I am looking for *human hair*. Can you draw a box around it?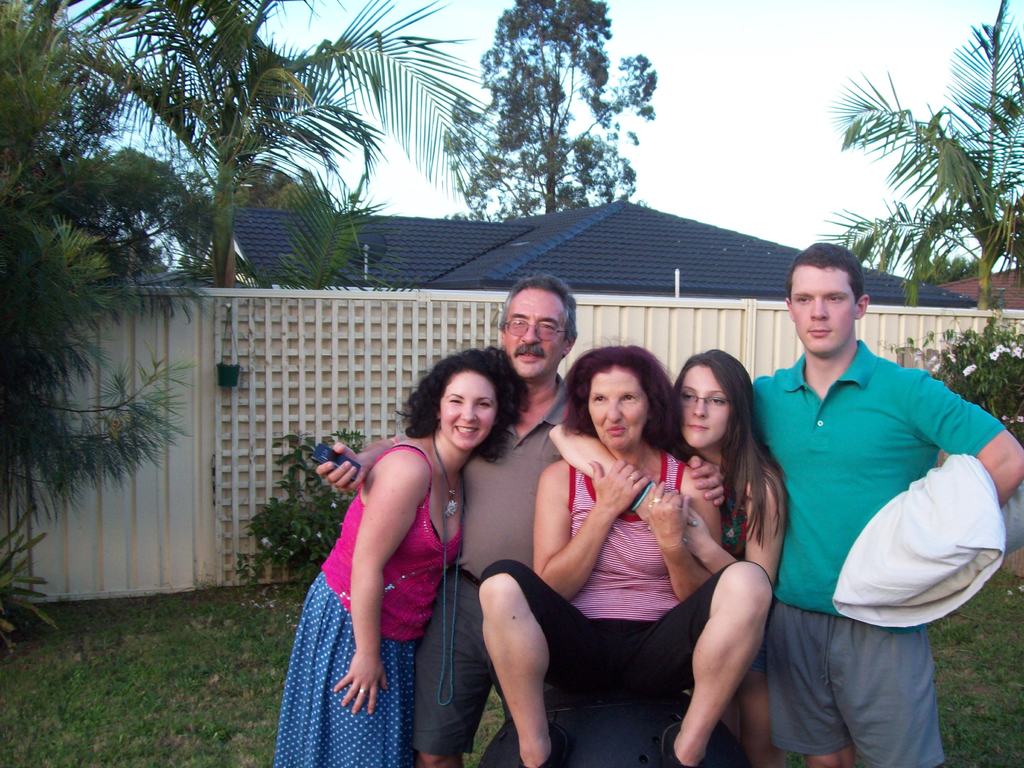
Sure, the bounding box is 674, 345, 784, 553.
